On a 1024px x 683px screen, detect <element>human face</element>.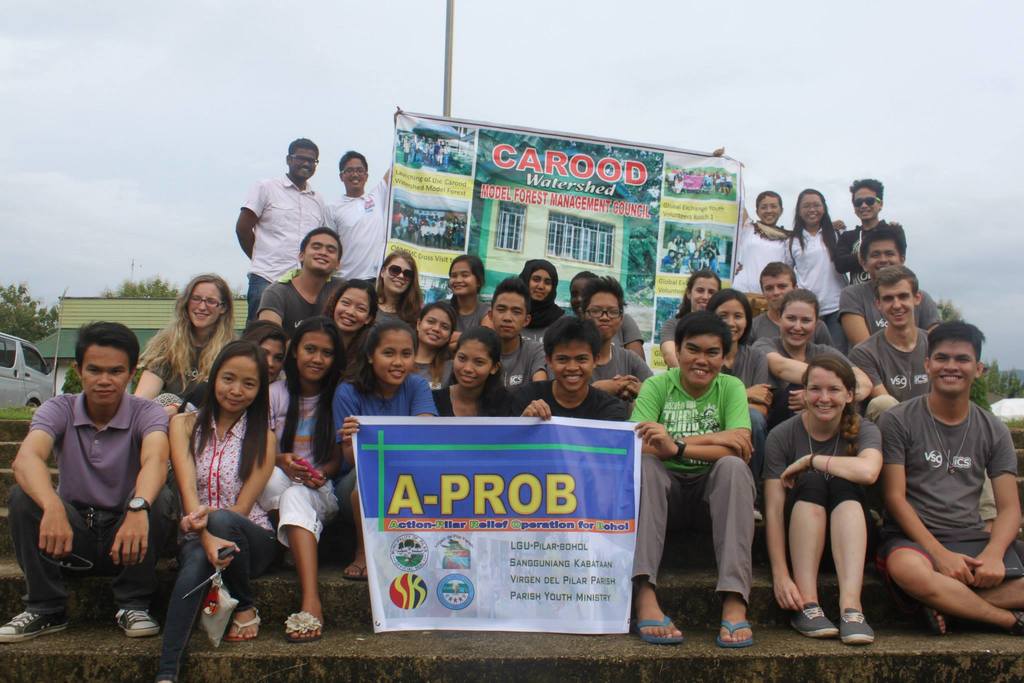
[259, 336, 282, 381].
